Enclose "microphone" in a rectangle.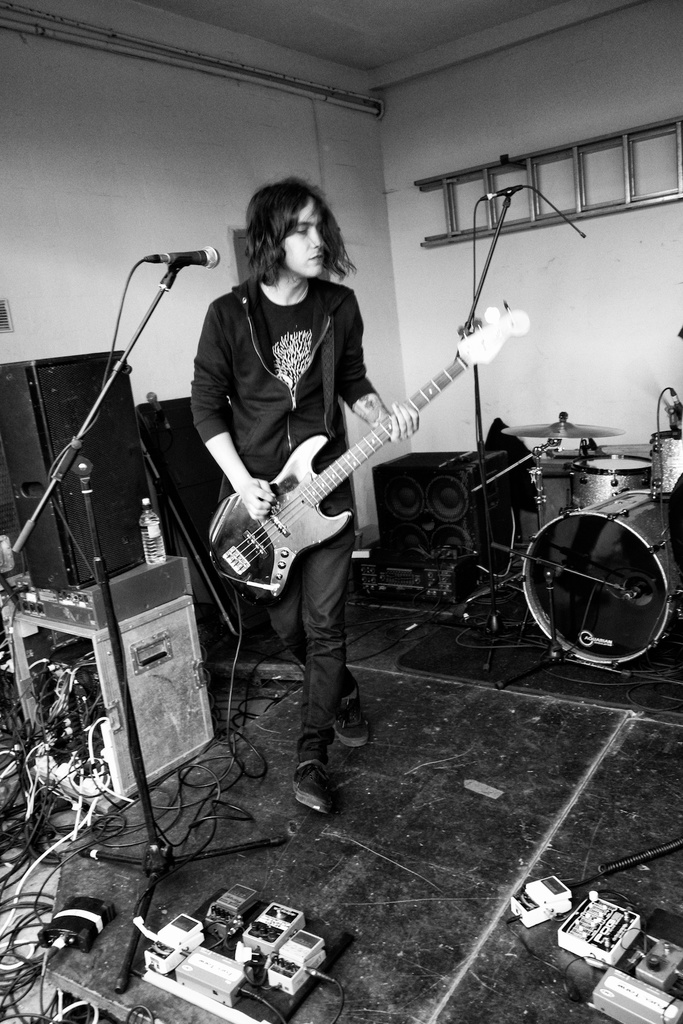
box(144, 246, 220, 272).
